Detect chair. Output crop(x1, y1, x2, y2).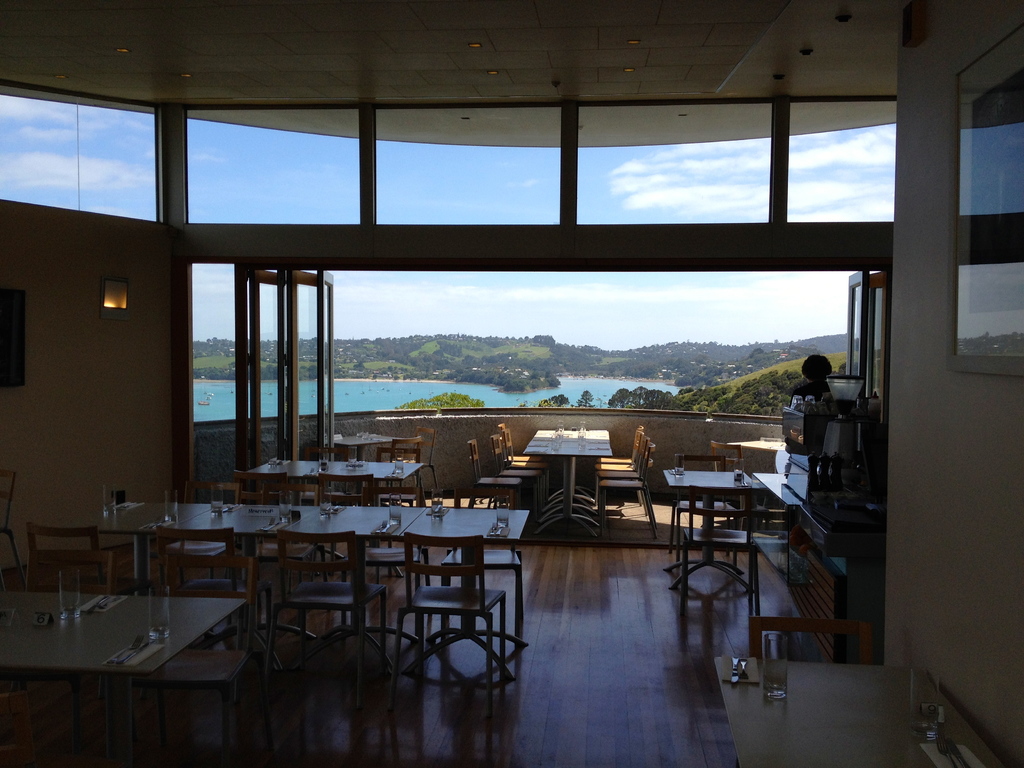
crop(232, 471, 292, 507).
